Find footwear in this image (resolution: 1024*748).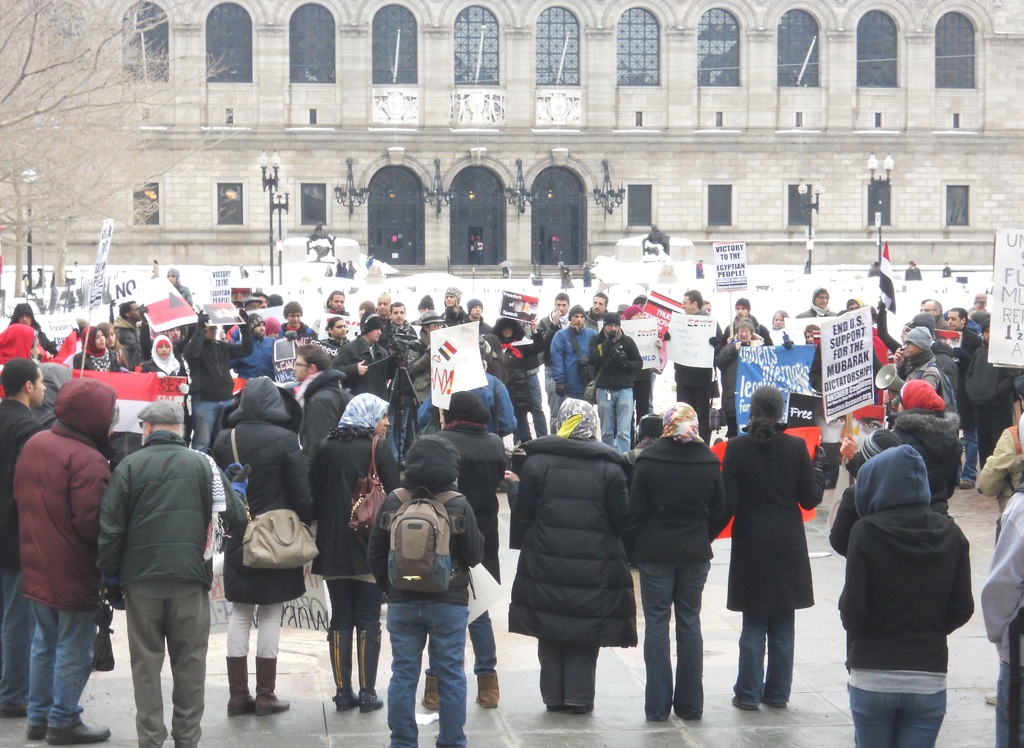
<region>545, 701, 560, 713</region>.
